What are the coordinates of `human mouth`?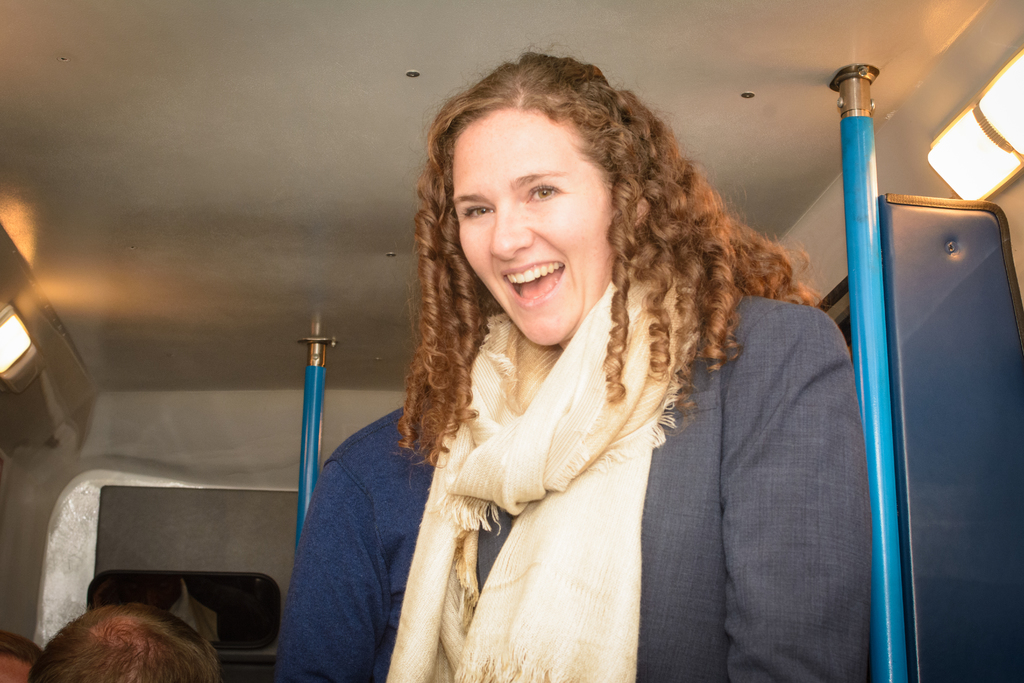
crop(497, 260, 566, 306).
